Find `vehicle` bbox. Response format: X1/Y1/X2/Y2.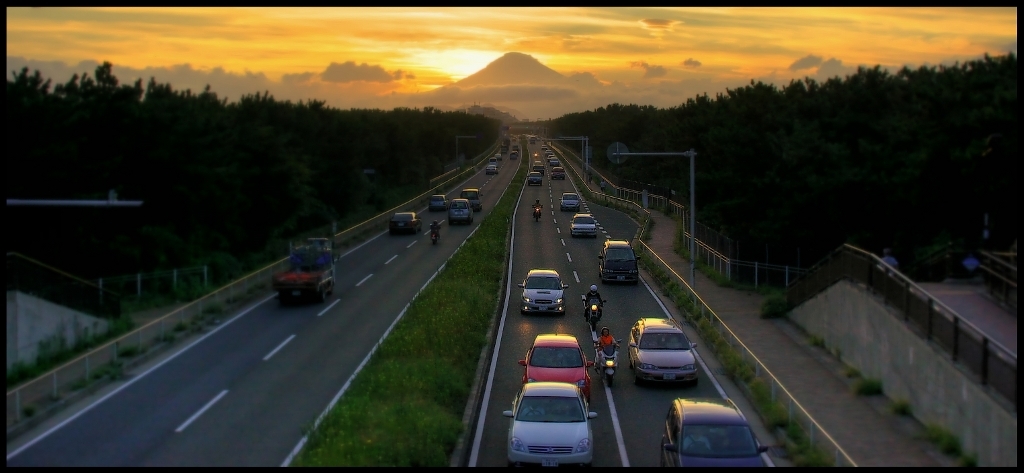
572/213/601/234.
